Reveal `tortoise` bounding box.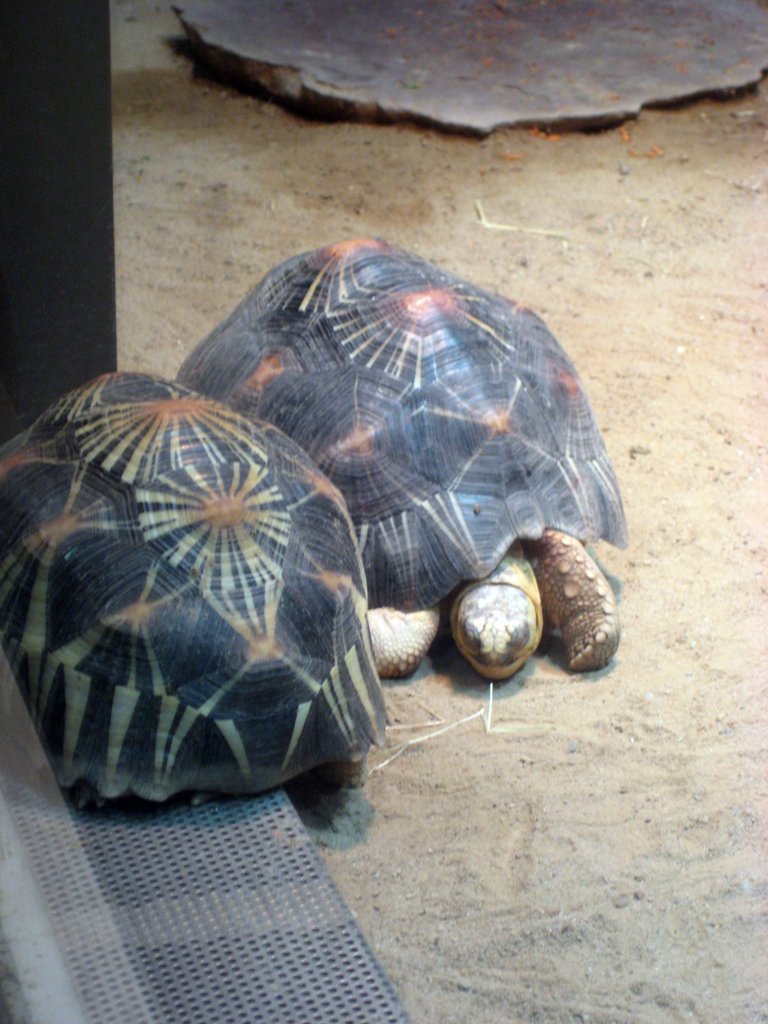
Revealed: [left=163, top=235, right=625, bottom=678].
